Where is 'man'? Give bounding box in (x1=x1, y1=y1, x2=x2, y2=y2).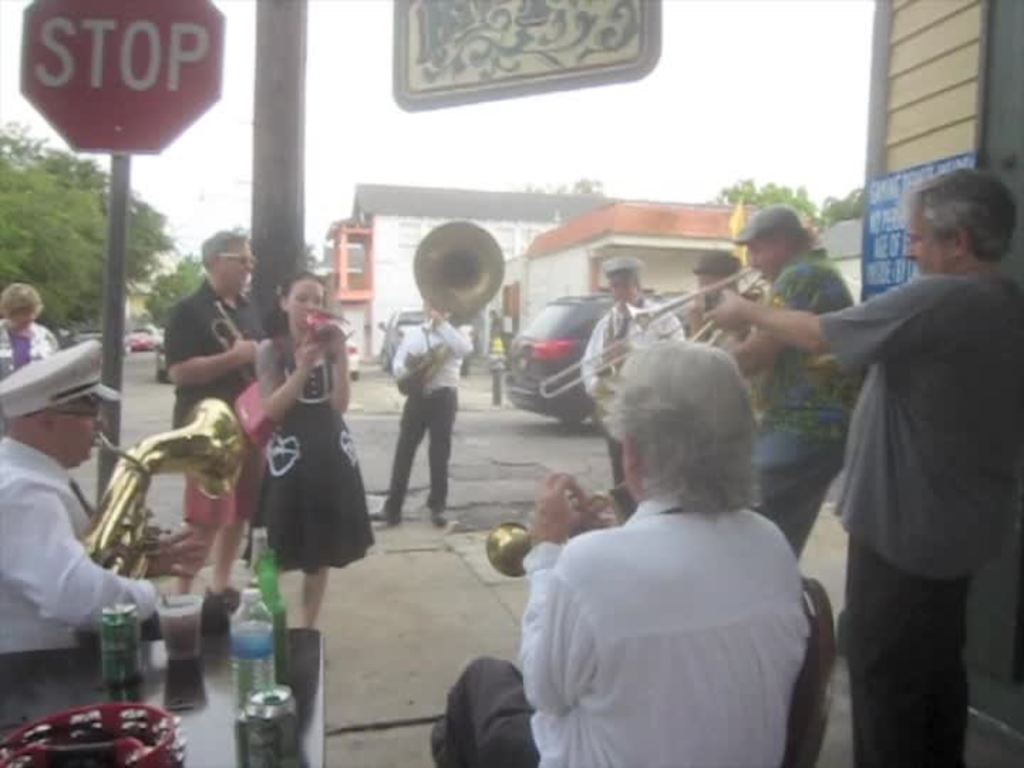
(x1=373, y1=286, x2=472, y2=538).
